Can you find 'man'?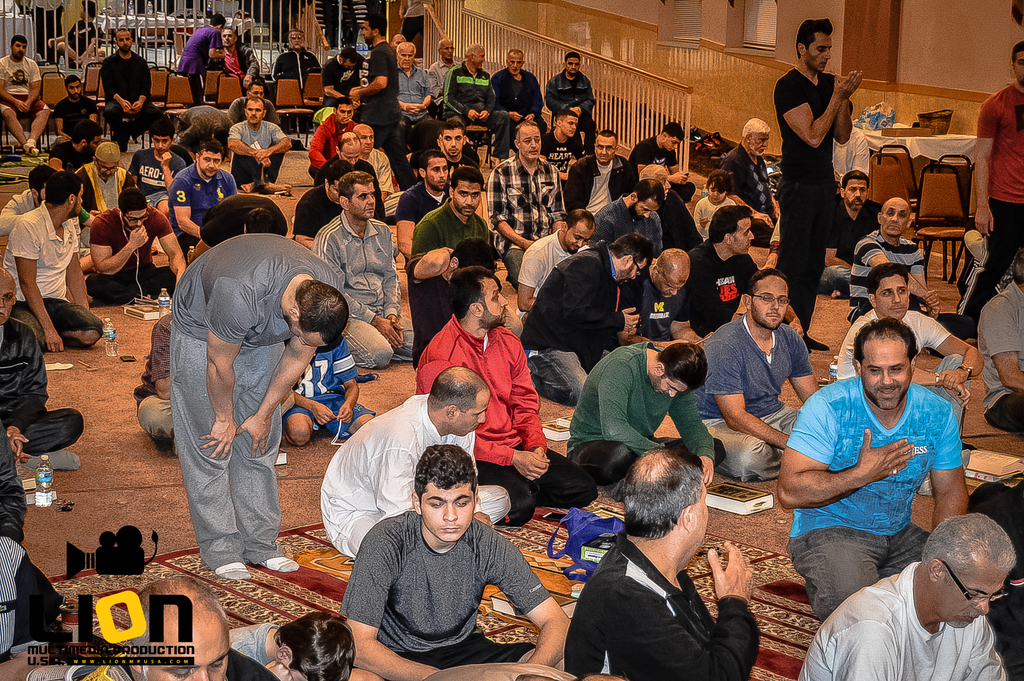
Yes, bounding box: (563, 343, 725, 487).
